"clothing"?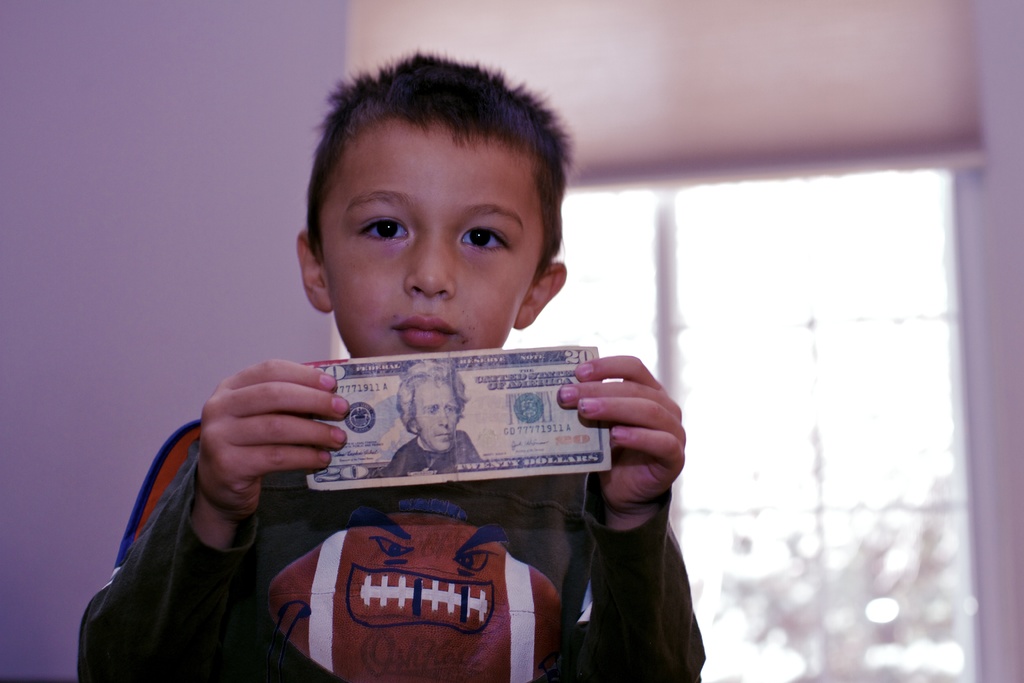
rect(76, 357, 707, 682)
